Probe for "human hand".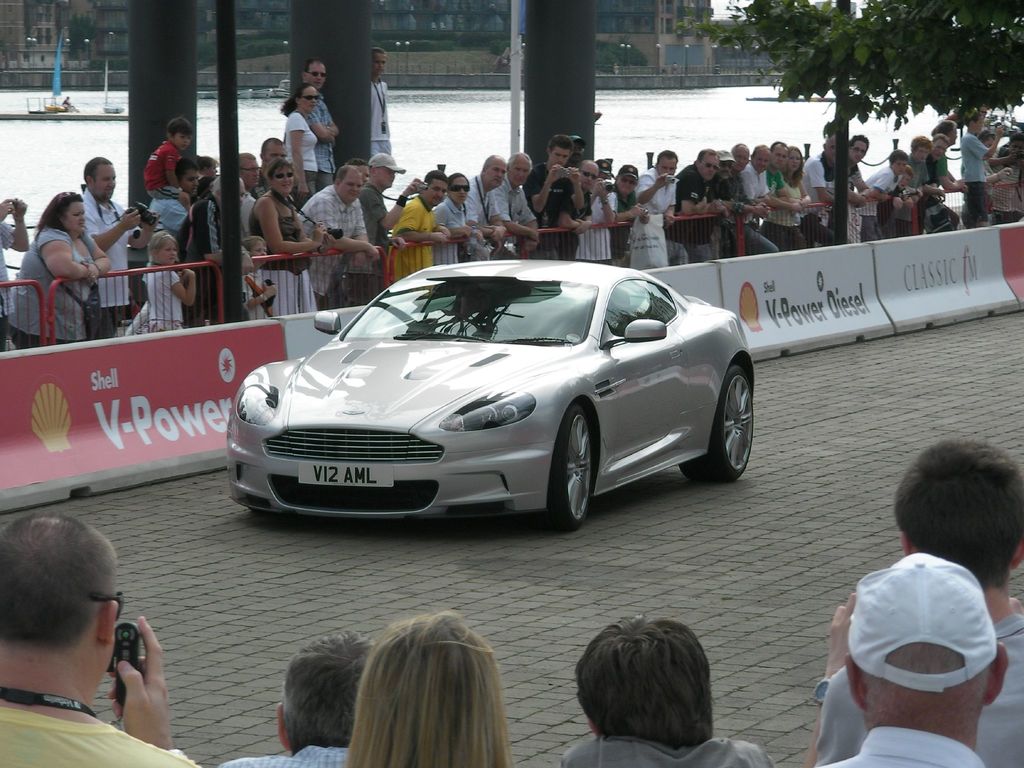
Probe result: 563,166,584,189.
